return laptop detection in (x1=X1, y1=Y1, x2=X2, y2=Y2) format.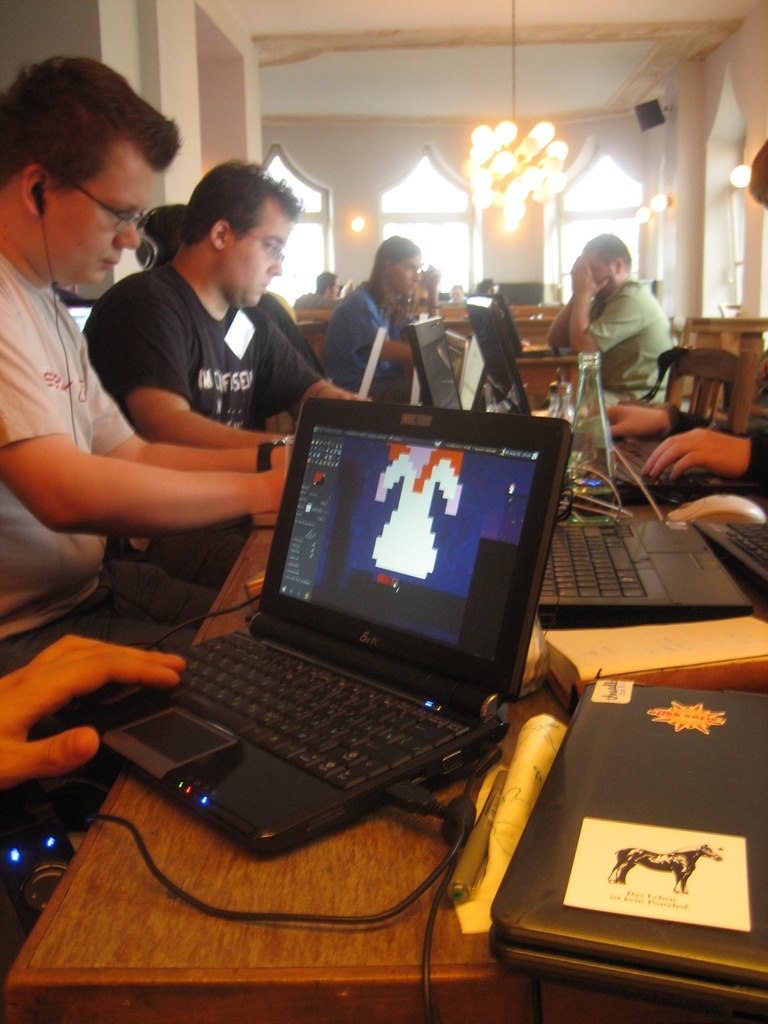
(x1=491, y1=284, x2=575, y2=354).
